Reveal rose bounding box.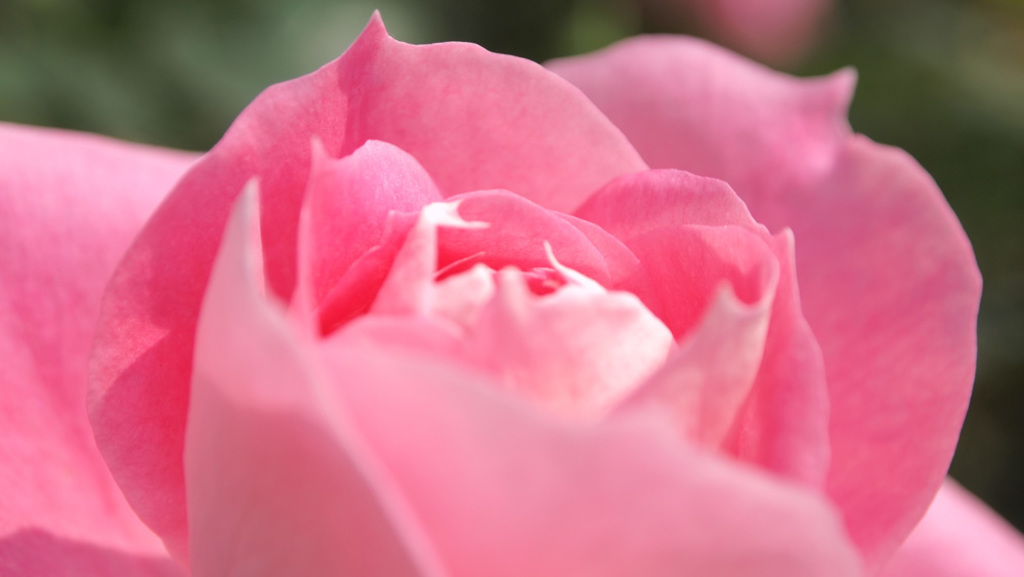
Revealed: [0, 7, 1023, 576].
